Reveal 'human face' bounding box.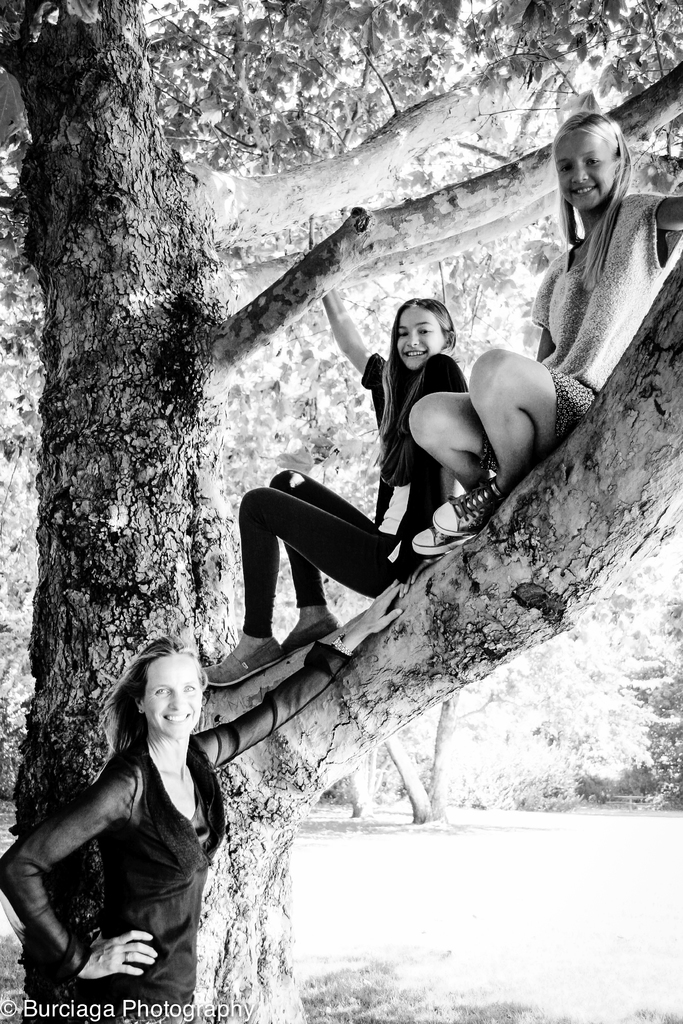
Revealed: (left=397, top=307, right=445, bottom=369).
